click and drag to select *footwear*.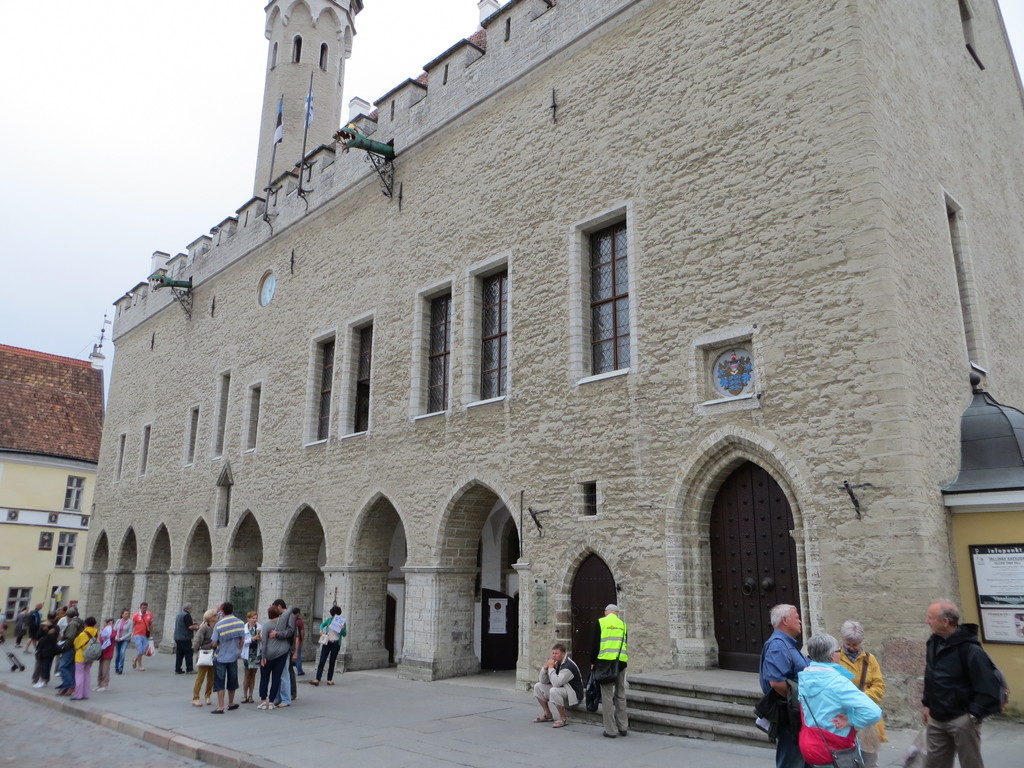
Selection: [x1=270, y1=700, x2=276, y2=712].
